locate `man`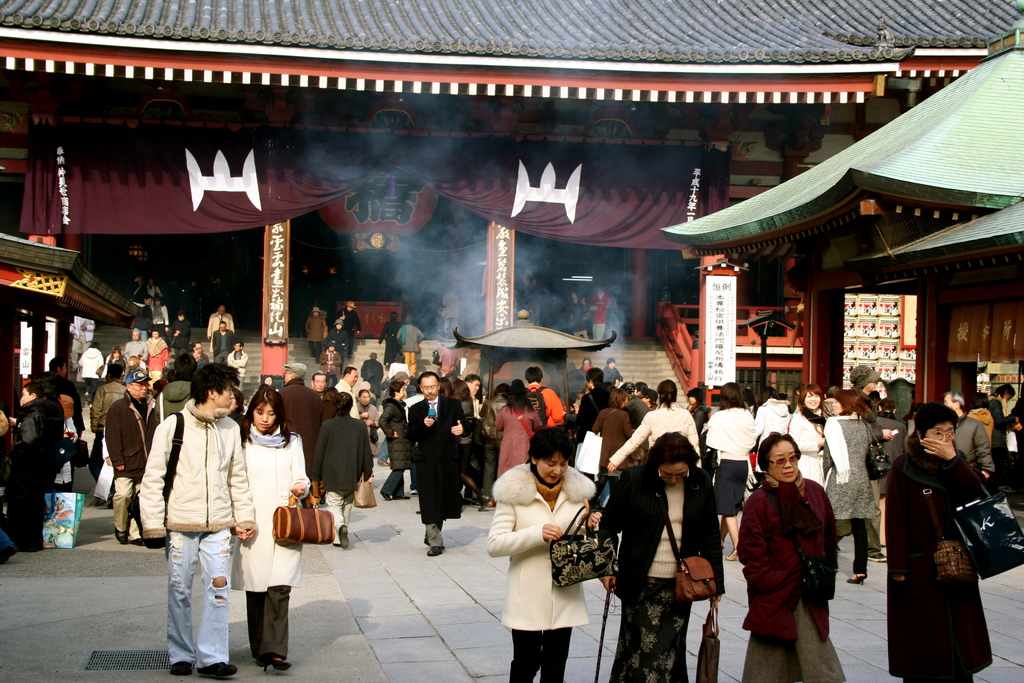
region(827, 366, 895, 566)
